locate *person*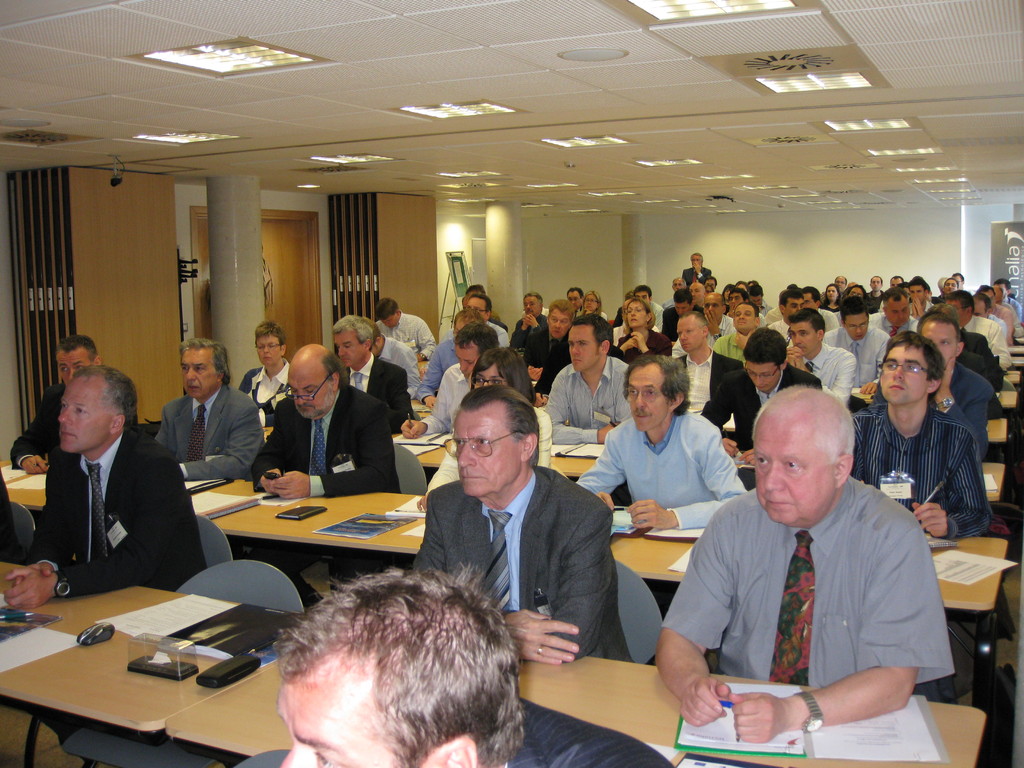
[left=681, top=252, right=711, bottom=280]
